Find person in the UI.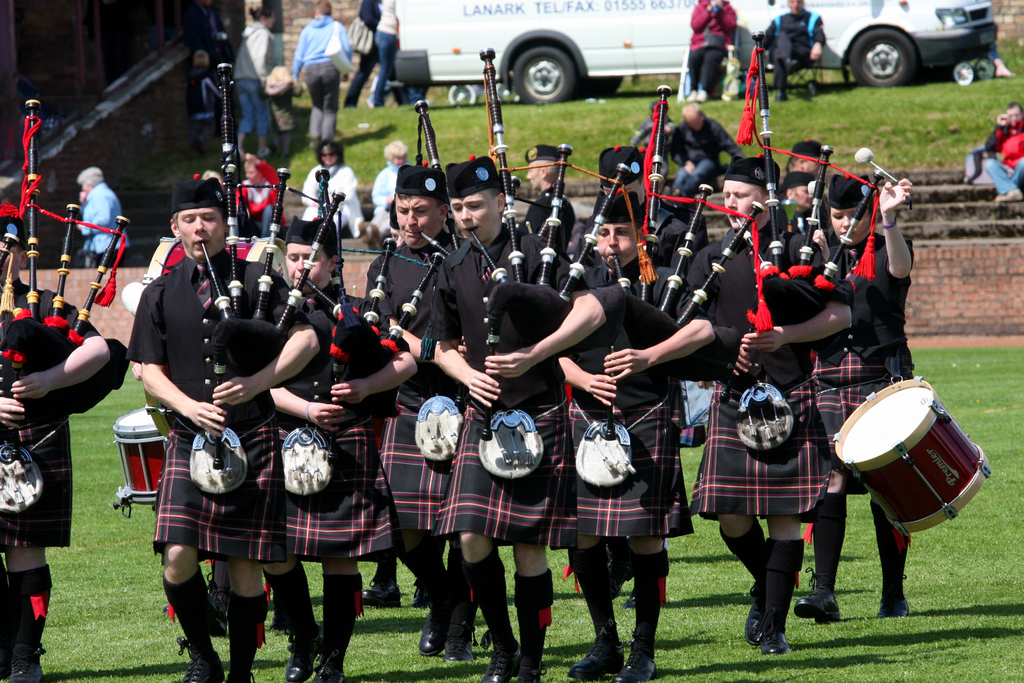
UI element at (63,163,132,268).
